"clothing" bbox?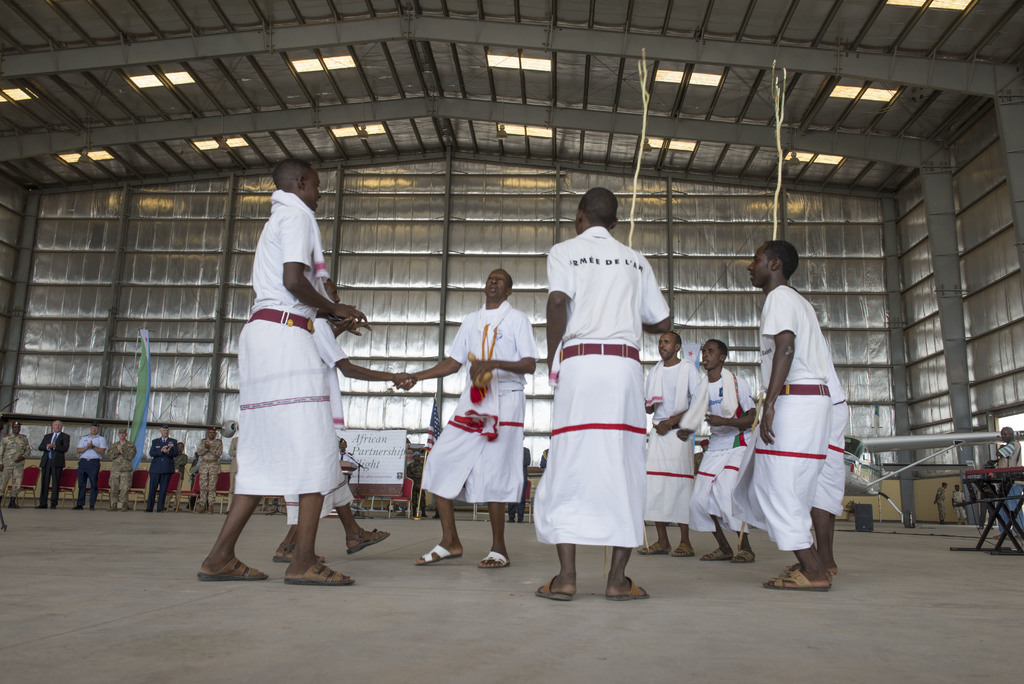
[685,364,771,537]
